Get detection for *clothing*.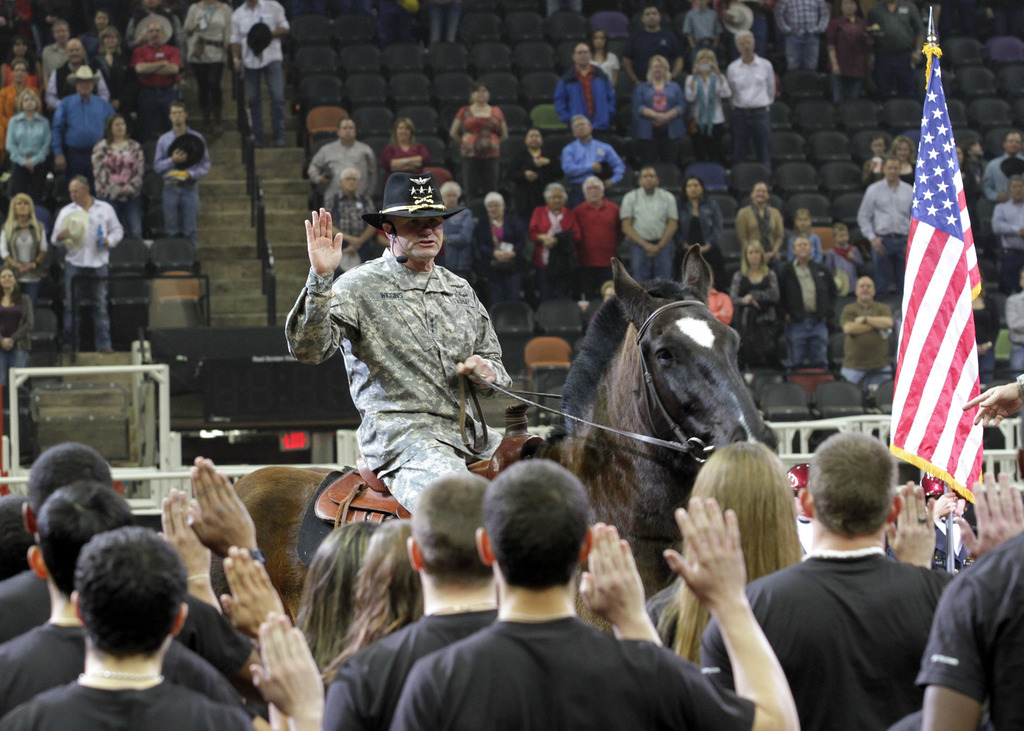
Detection: [left=684, top=7, right=727, bottom=61].
